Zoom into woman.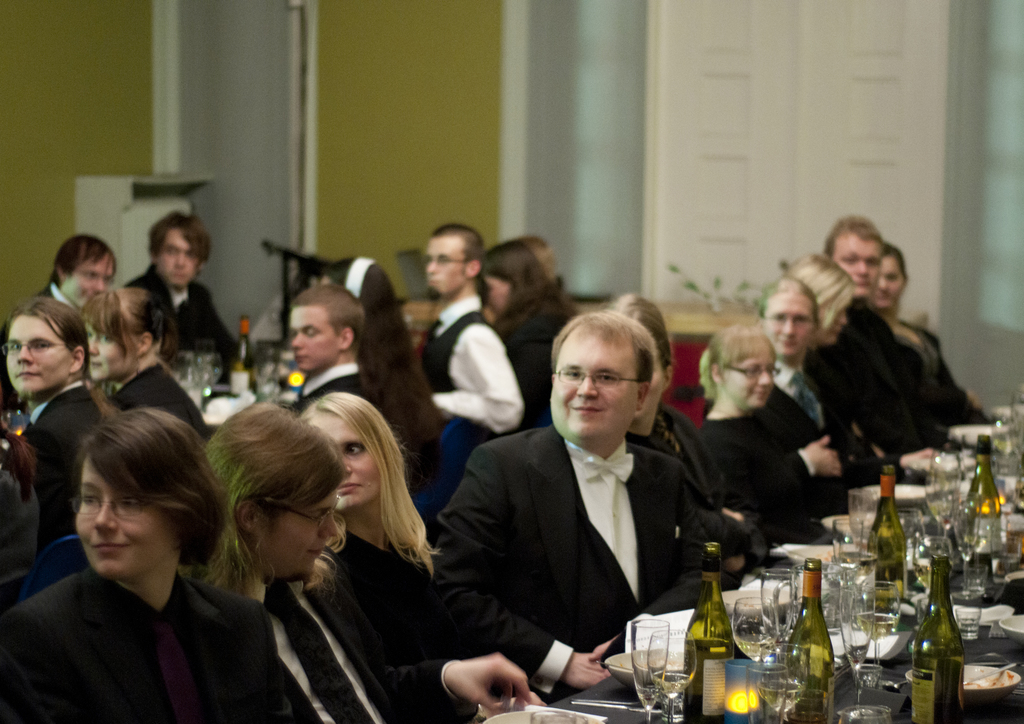
Zoom target: [x1=86, y1=283, x2=219, y2=452].
